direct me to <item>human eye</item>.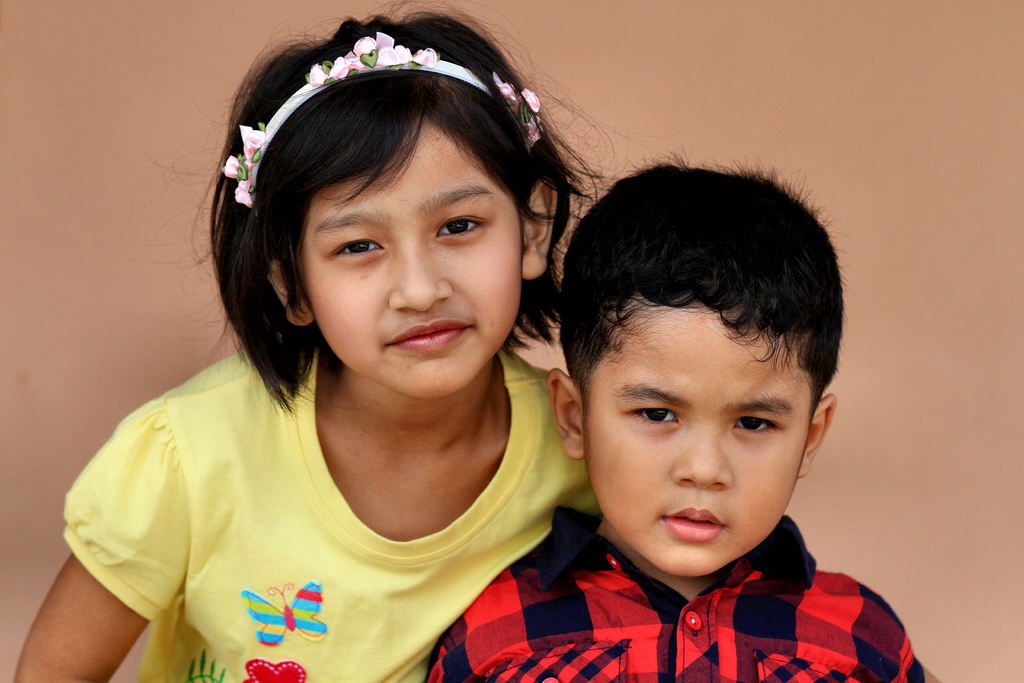
Direction: select_region(732, 409, 779, 438).
